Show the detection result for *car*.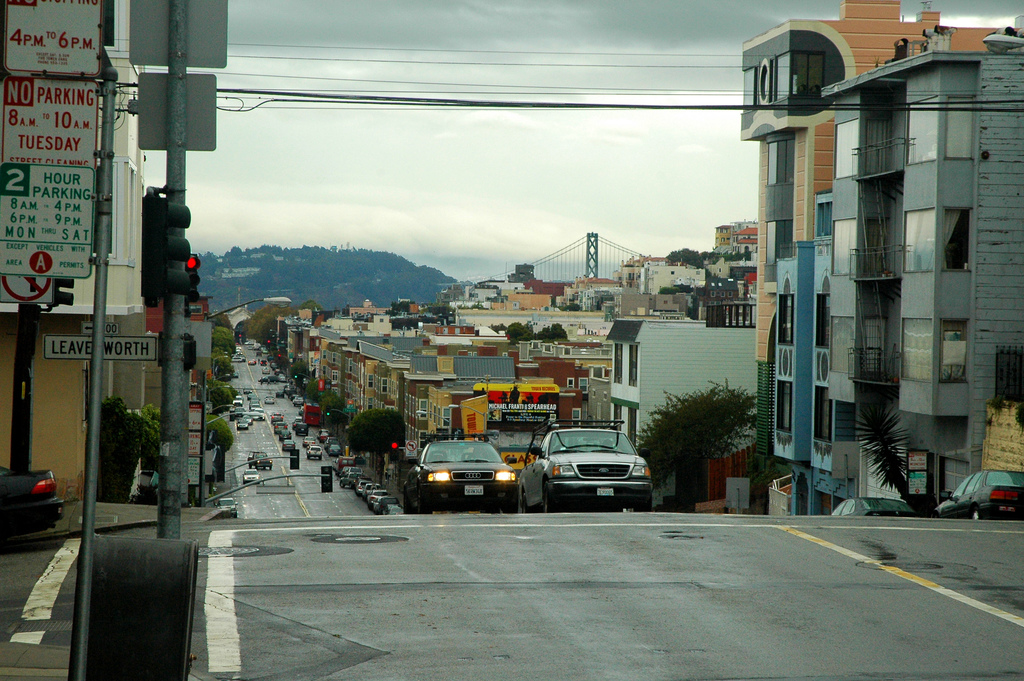
region(245, 387, 250, 394).
